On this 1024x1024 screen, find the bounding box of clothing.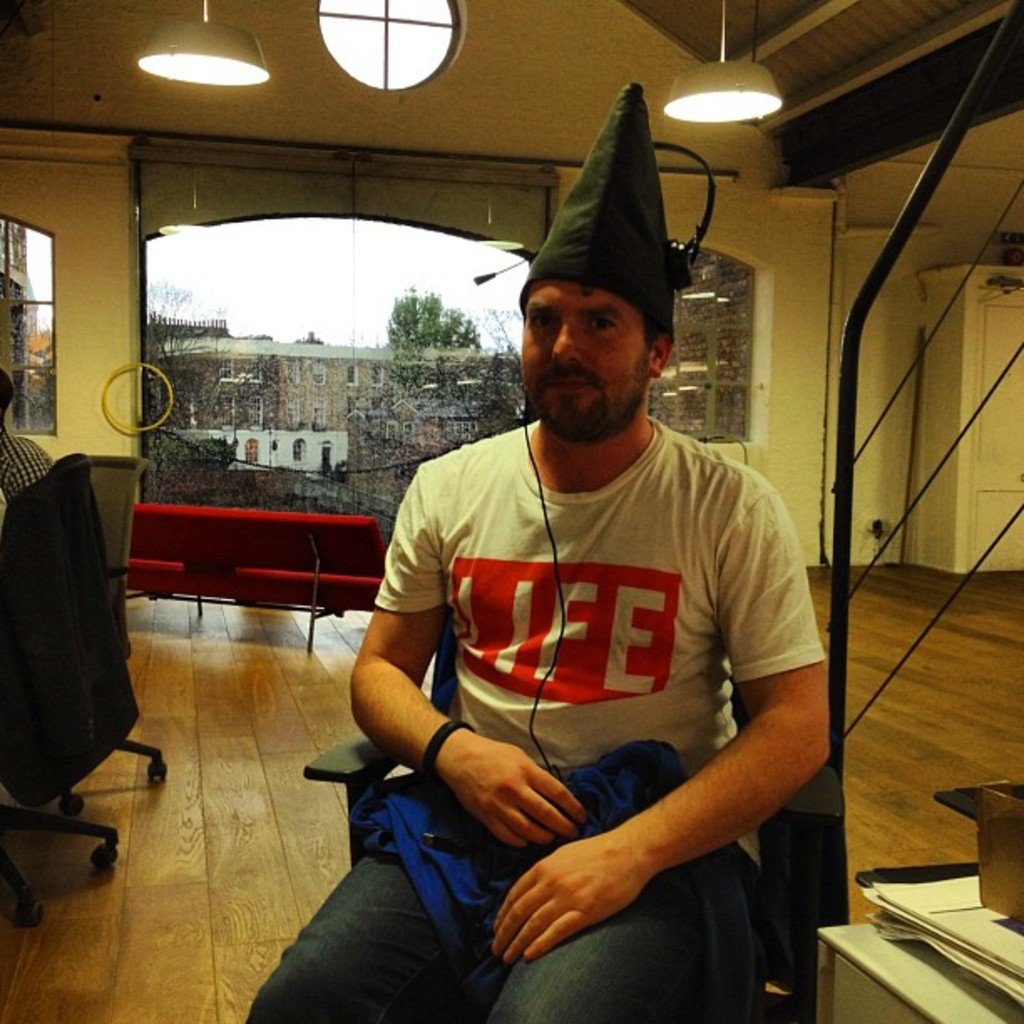
Bounding box: (274, 274, 812, 842).
